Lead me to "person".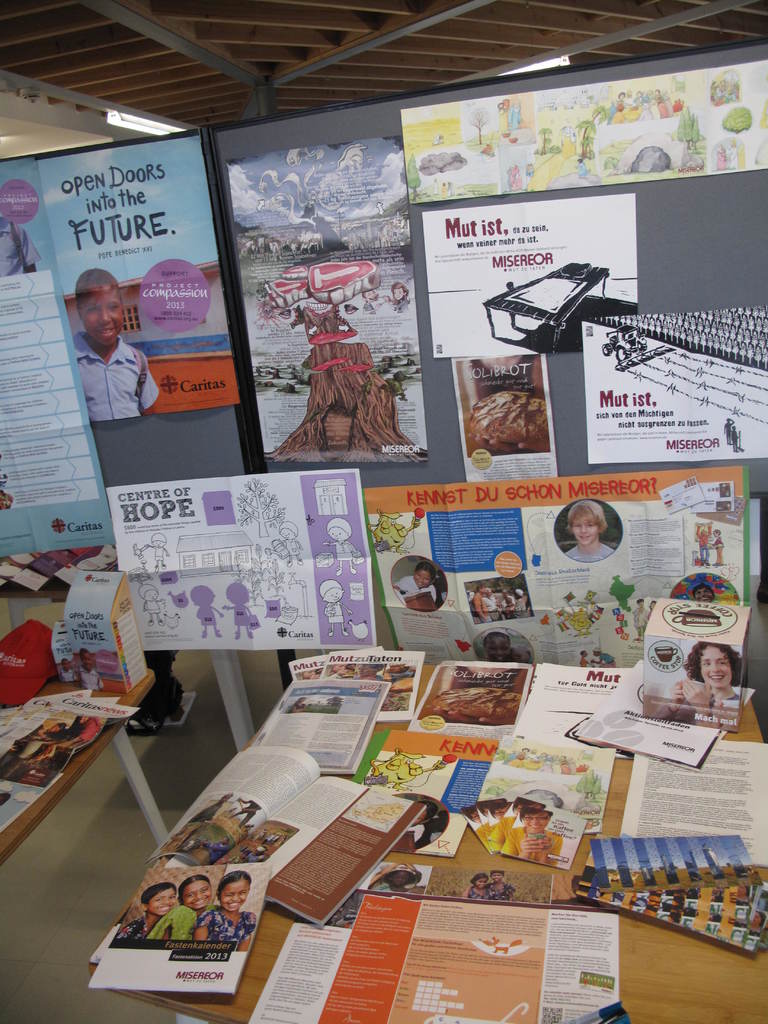
Lead to select_region(392, 566, 439, 598).
